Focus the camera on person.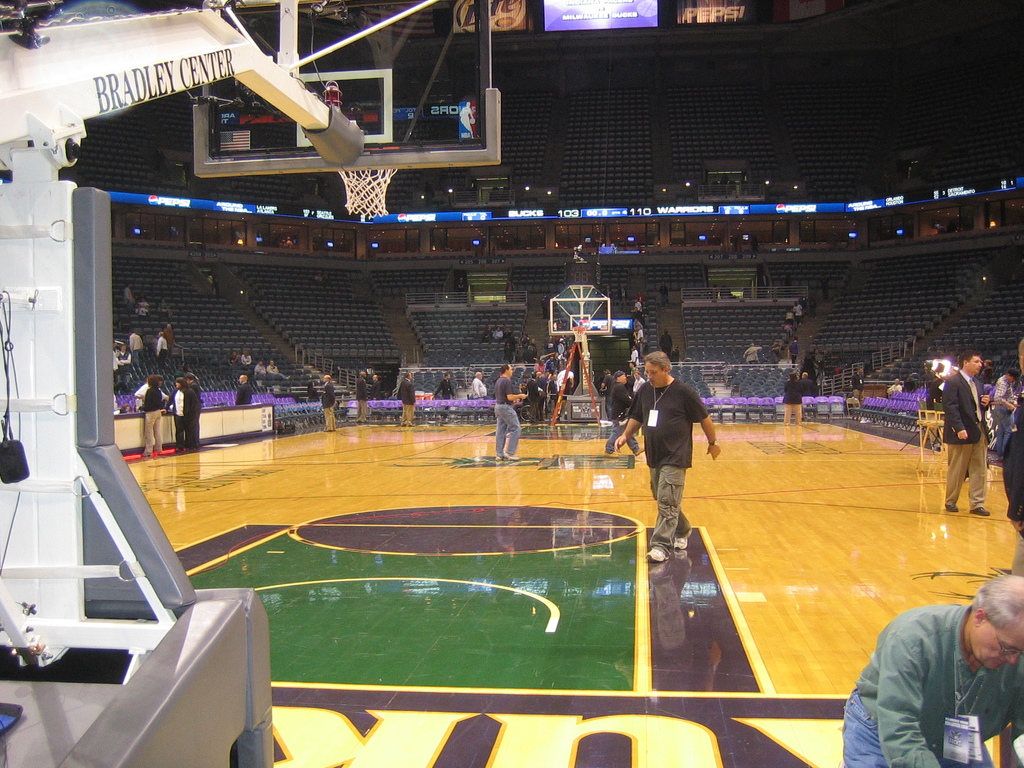
Focus region: 317/373/335/436.
